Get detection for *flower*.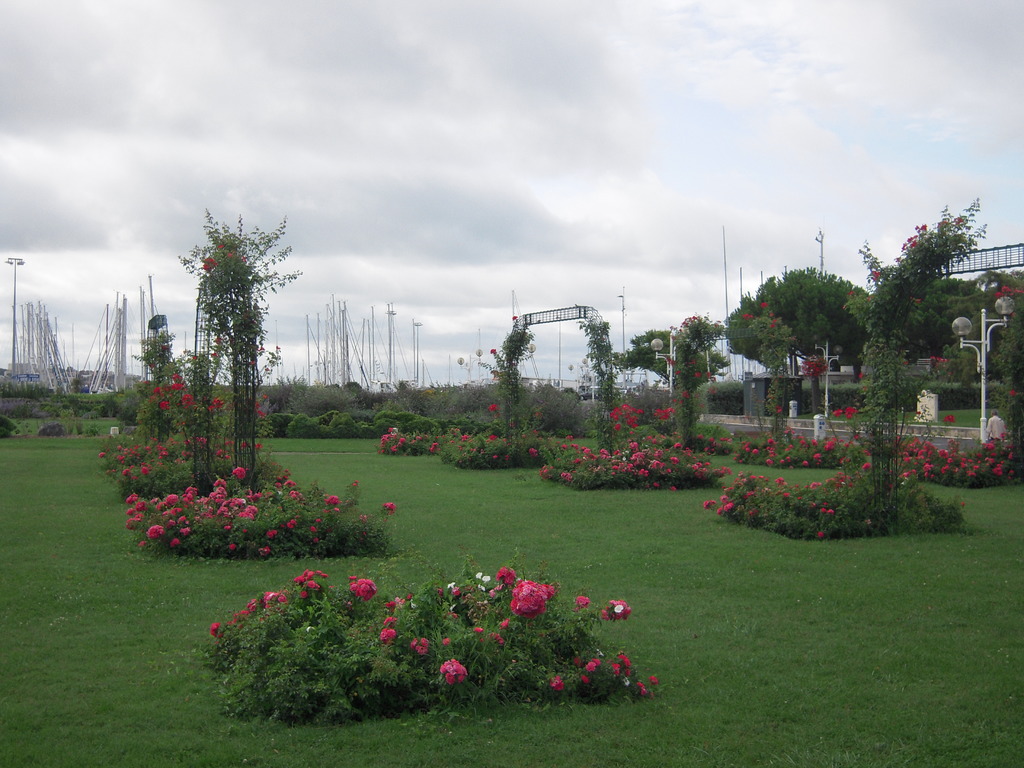
Detection: l=571, t=441, r=581, b=452.
